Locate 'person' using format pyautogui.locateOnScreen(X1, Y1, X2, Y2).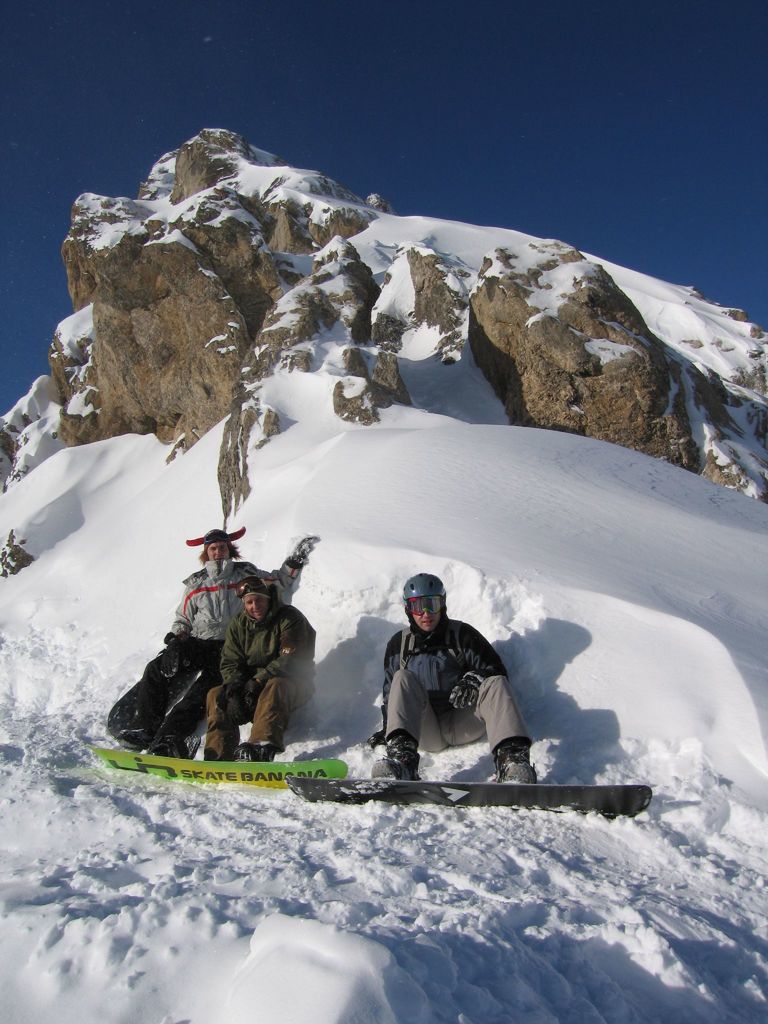
pyautogui.locateOnScreen(203, 575, 322, 762).
